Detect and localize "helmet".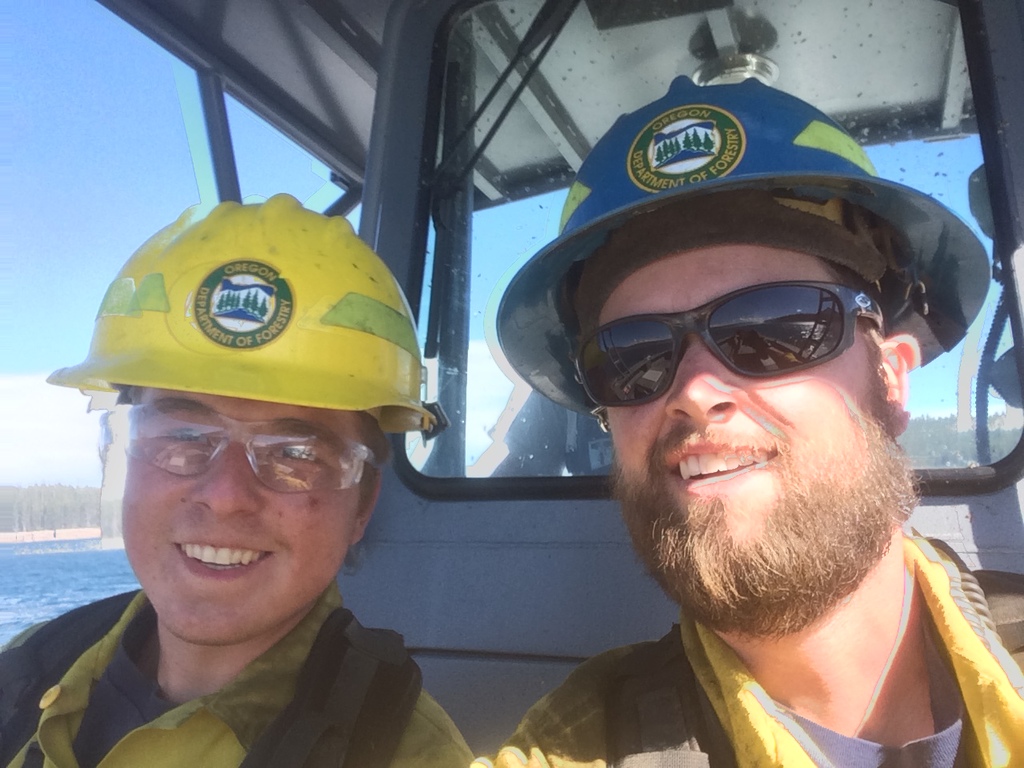
Localized at (62, 205, 402, 483).
